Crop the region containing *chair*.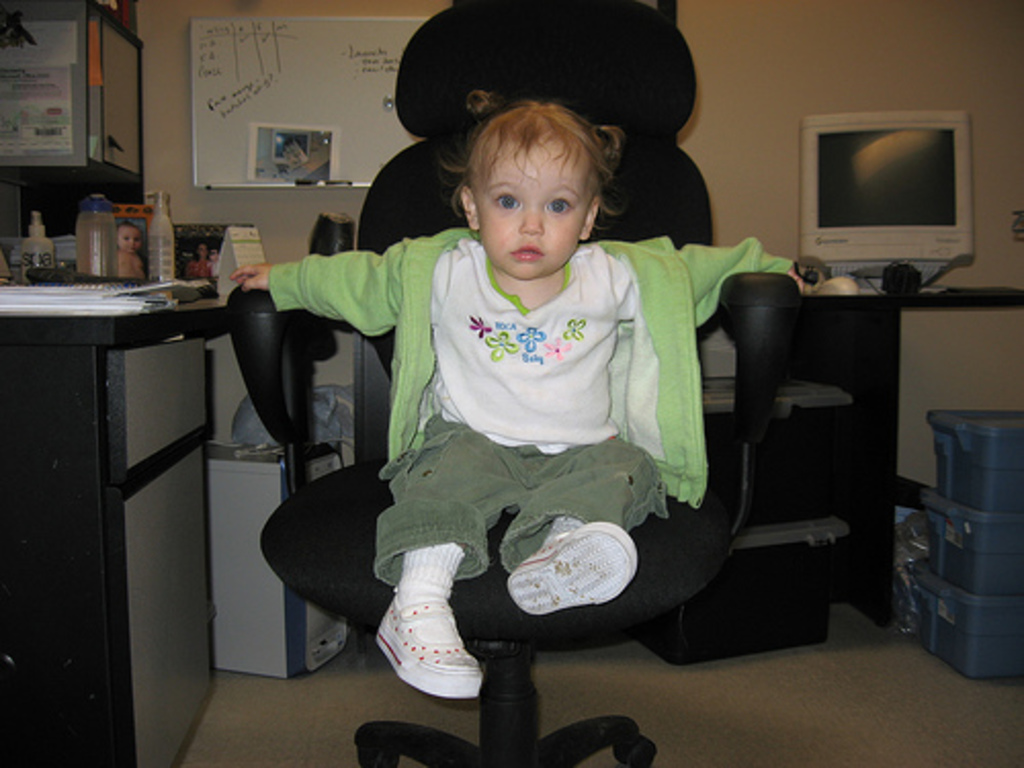
Crop region: x1=213 y1=0 x2=801 y2=766.
